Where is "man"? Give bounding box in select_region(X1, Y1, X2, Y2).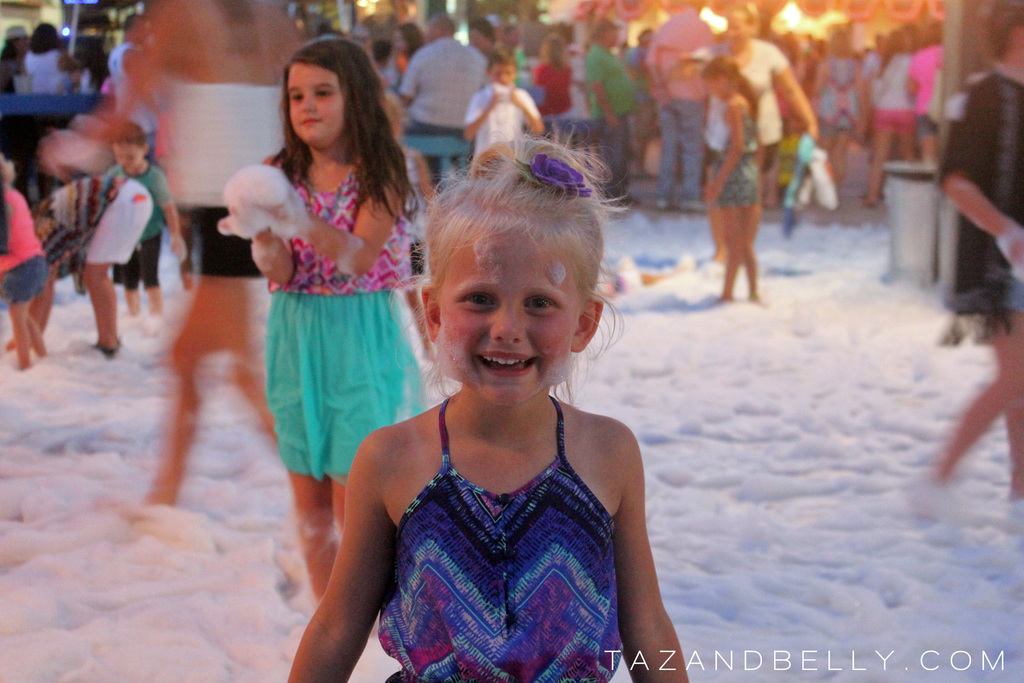
select_region(396, 7, 499, 192).
